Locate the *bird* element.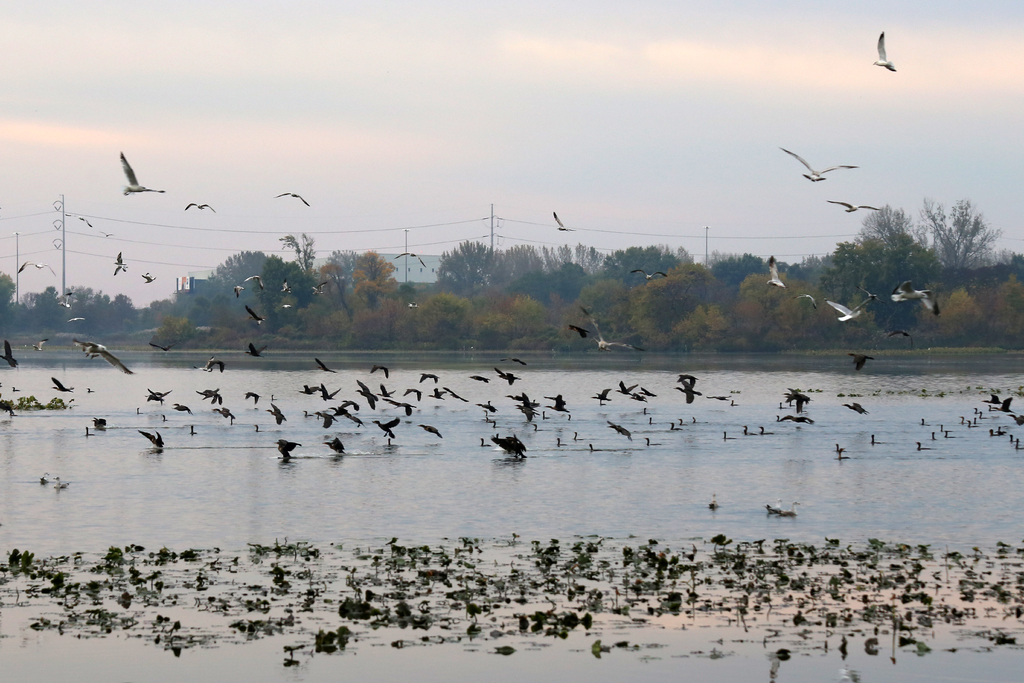
Element bbox: 580:310:641:355.
